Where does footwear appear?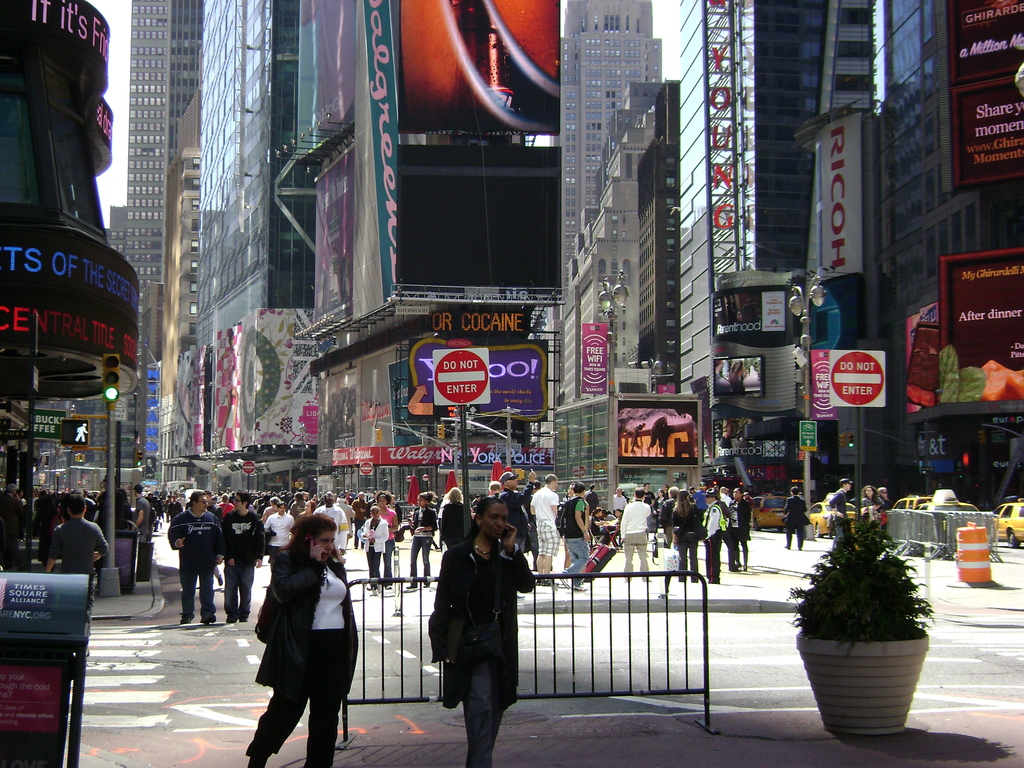
Appears at {"left": 572, "top": 586, "right": 588, "bottom": 592}.
